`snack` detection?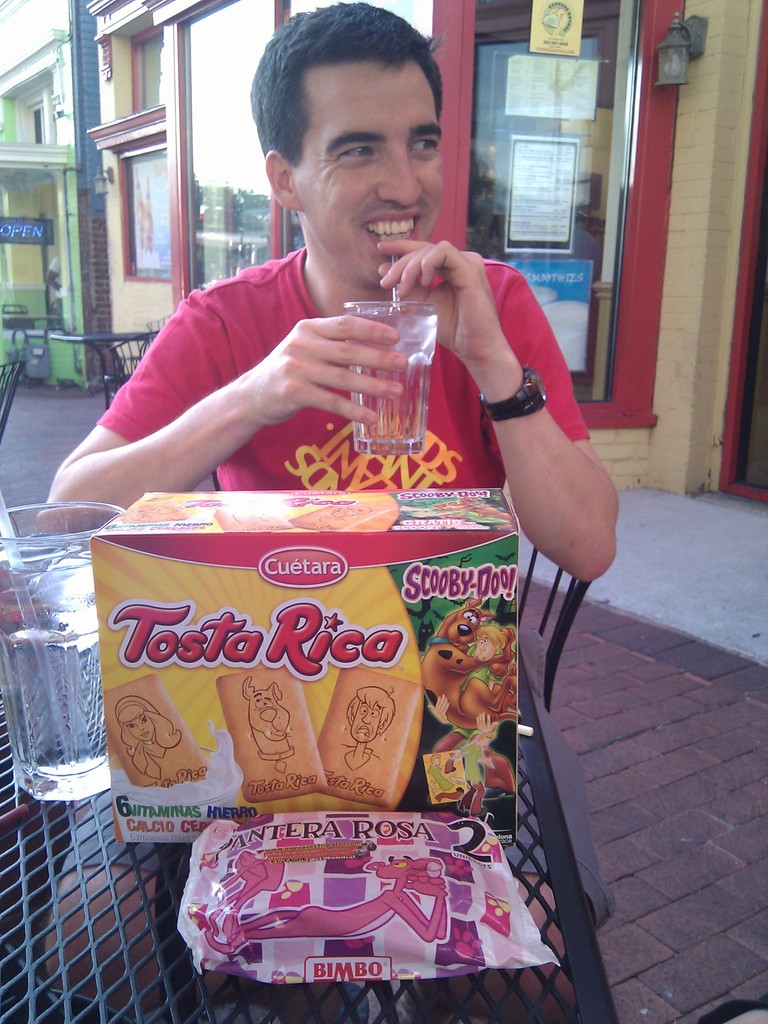
bbox(159, 791, 566, 987)
